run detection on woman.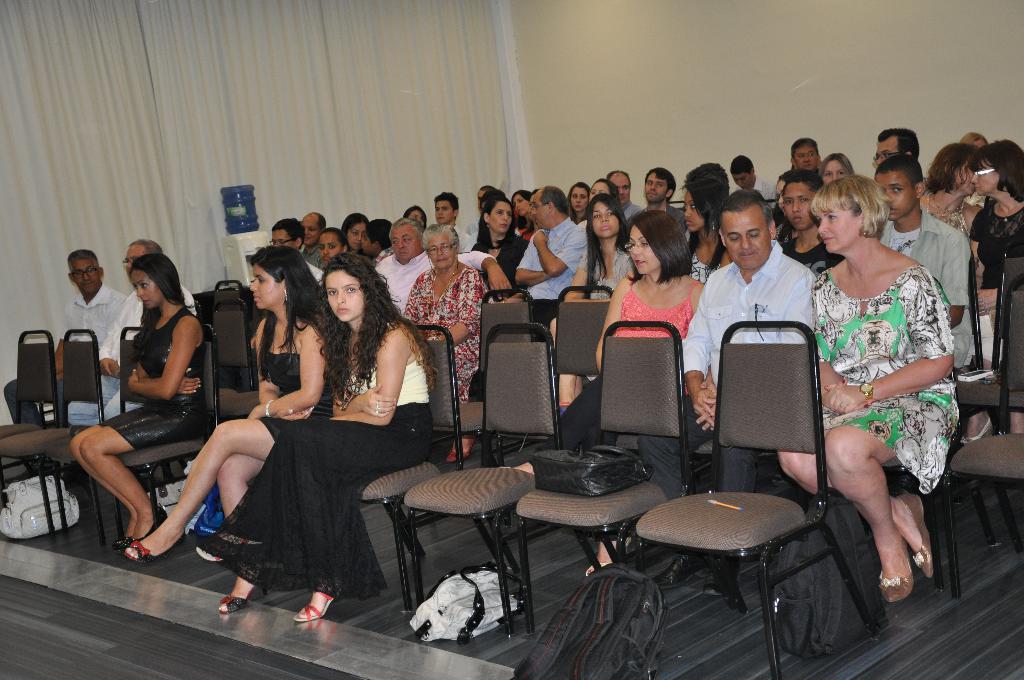
Result: x1=460, y1=193, x2=541, y2=272.
